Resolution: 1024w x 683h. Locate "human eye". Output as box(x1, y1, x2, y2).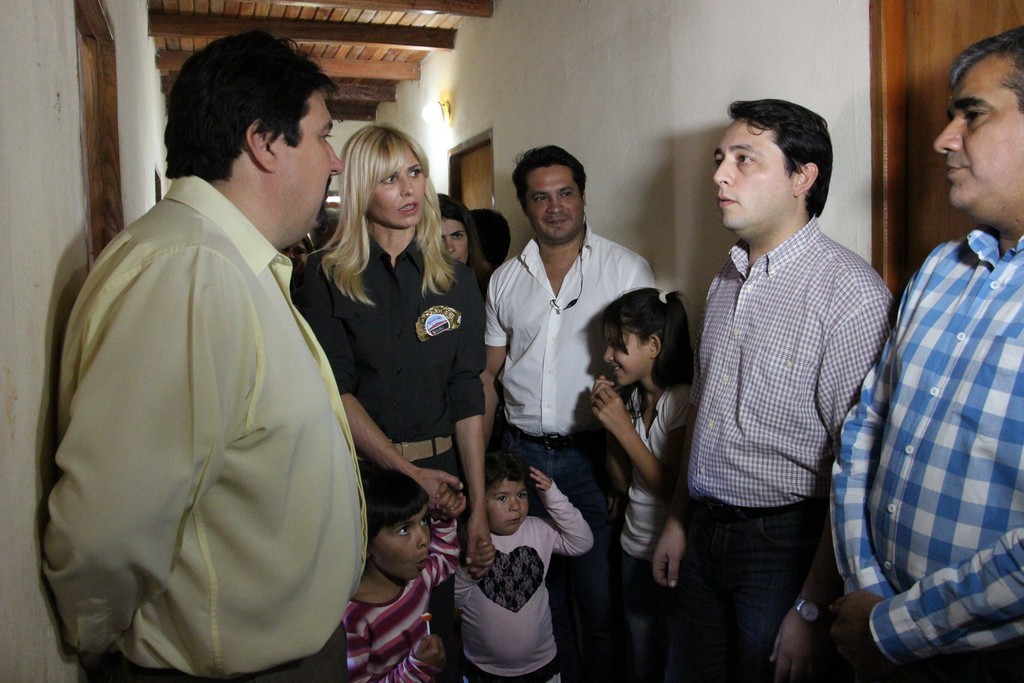
box(493, 495, 510, 506).
